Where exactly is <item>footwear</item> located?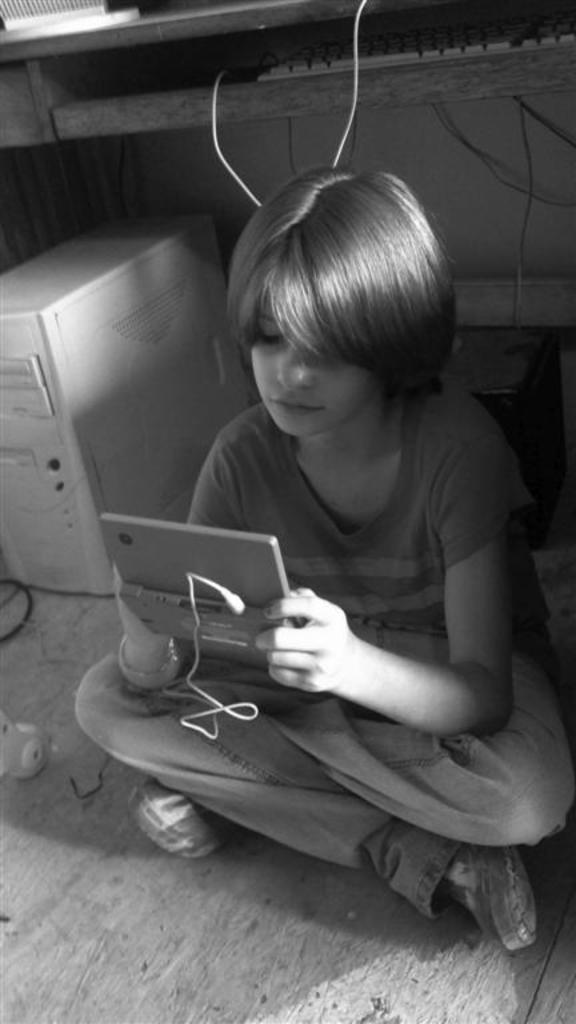
Its bounding box is {"left": 447, "top": 847, "right": 536, "bottom": 955}.
